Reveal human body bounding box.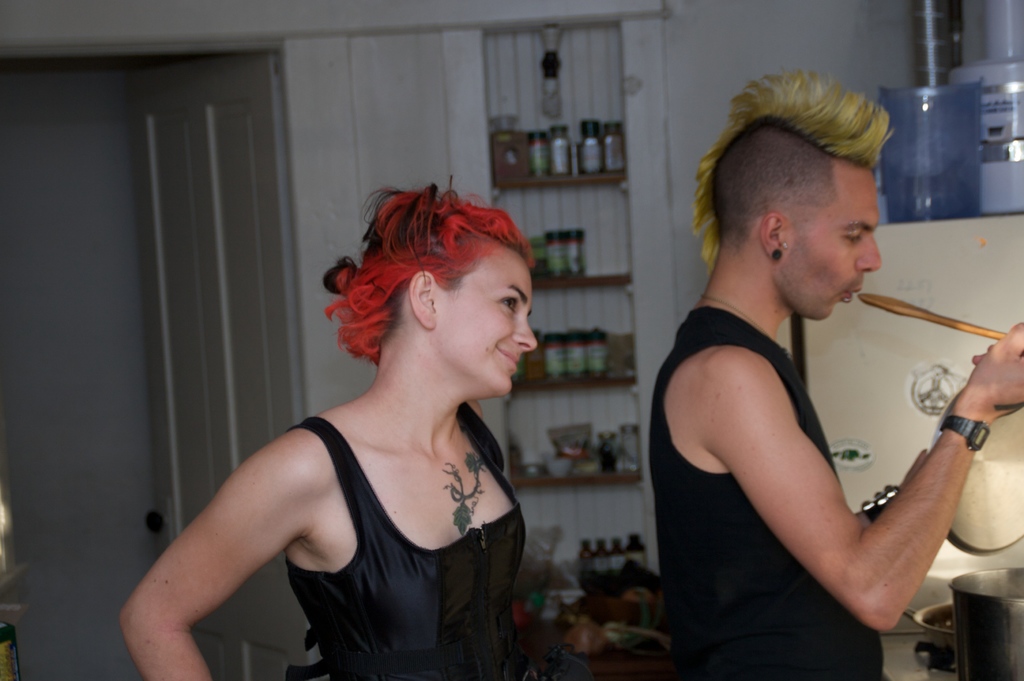
Revealed: 627:107:963:628.
